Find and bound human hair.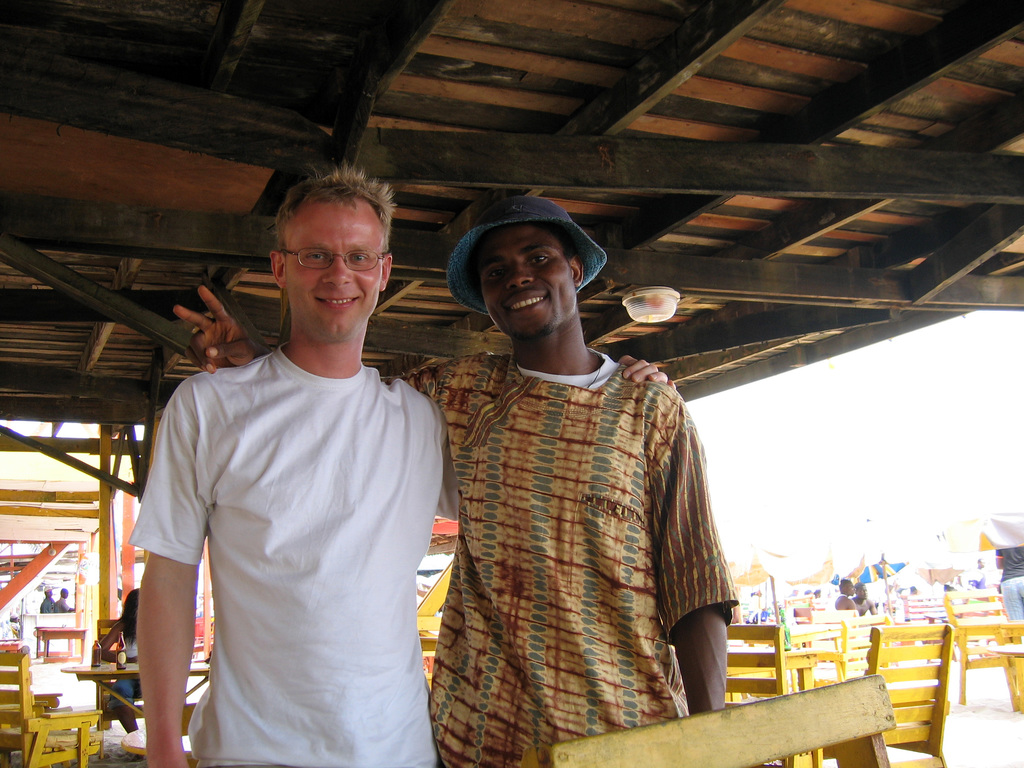
Bound: detection(116, 588, 139, 650).
